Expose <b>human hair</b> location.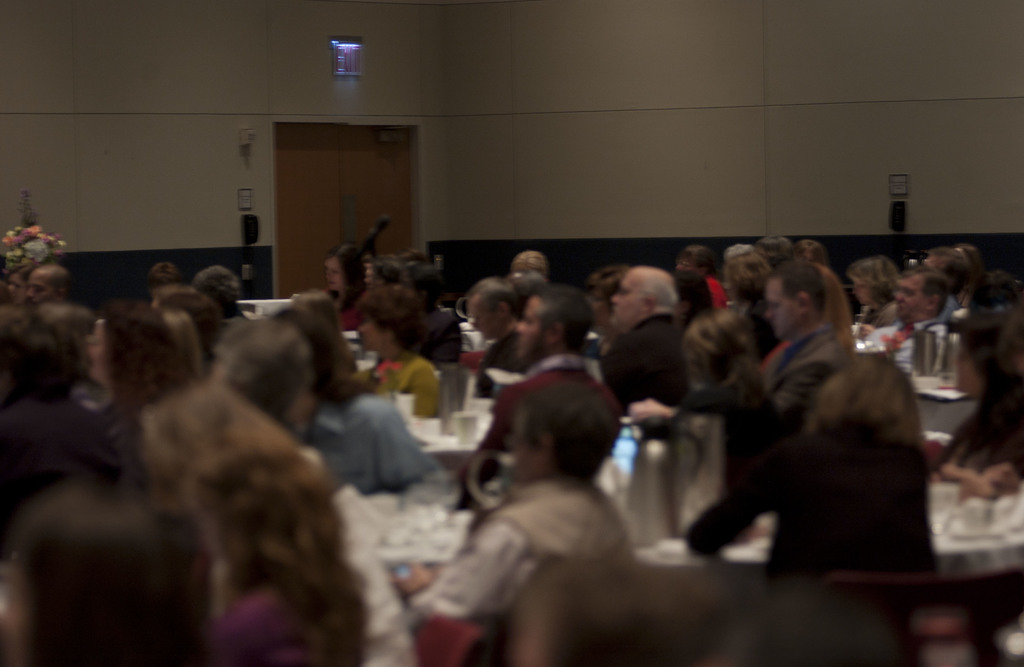
Exposed at 683:244:720:275.
